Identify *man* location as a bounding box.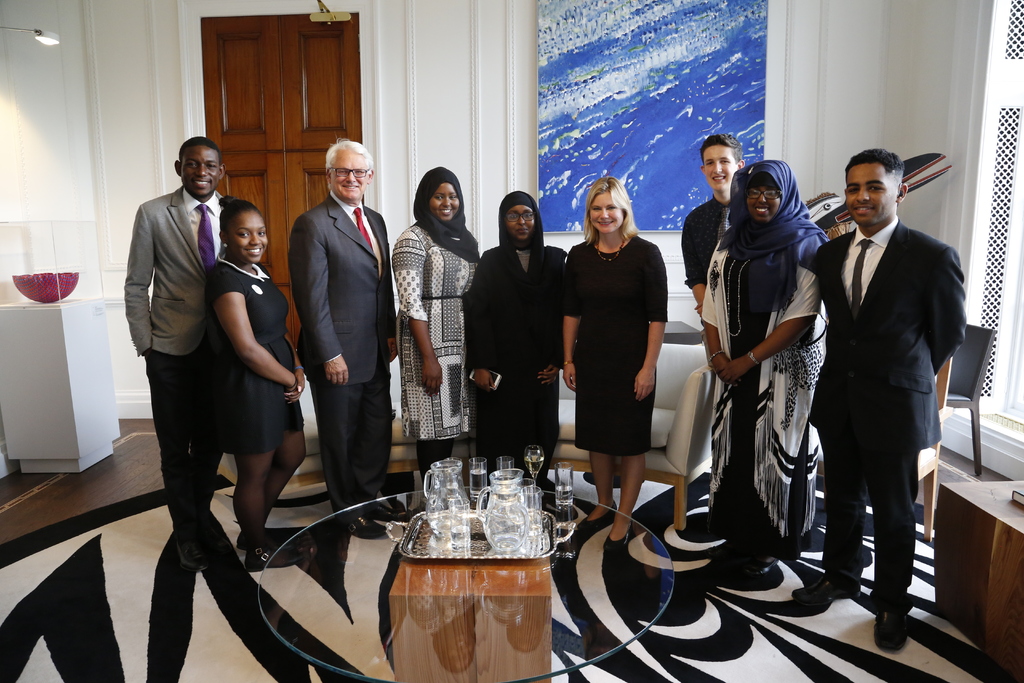
<bbox>123, 136, 230, 570</bbox>.
